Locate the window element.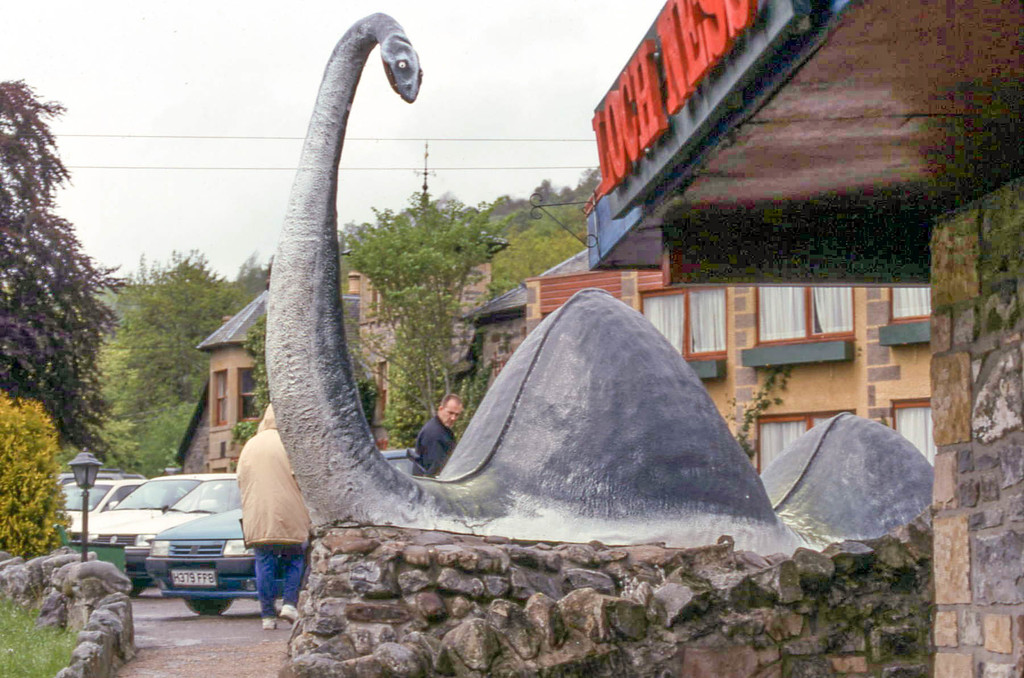
Element bbox: (left=214, top=369, right=228, bottom=433).
